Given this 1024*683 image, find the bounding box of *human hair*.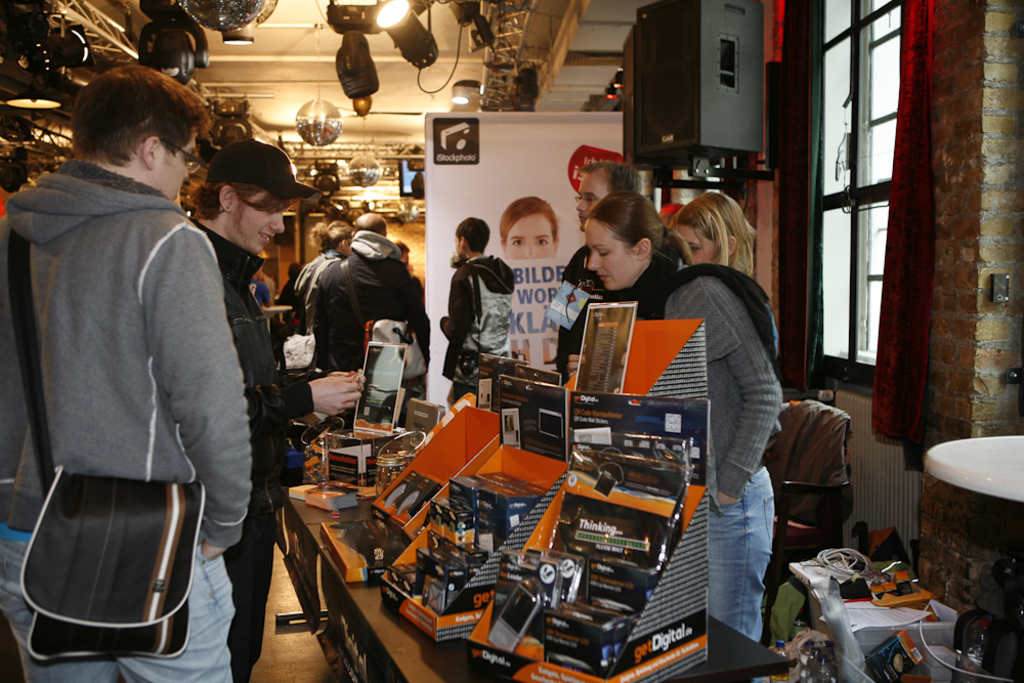
499:197:561:241.
